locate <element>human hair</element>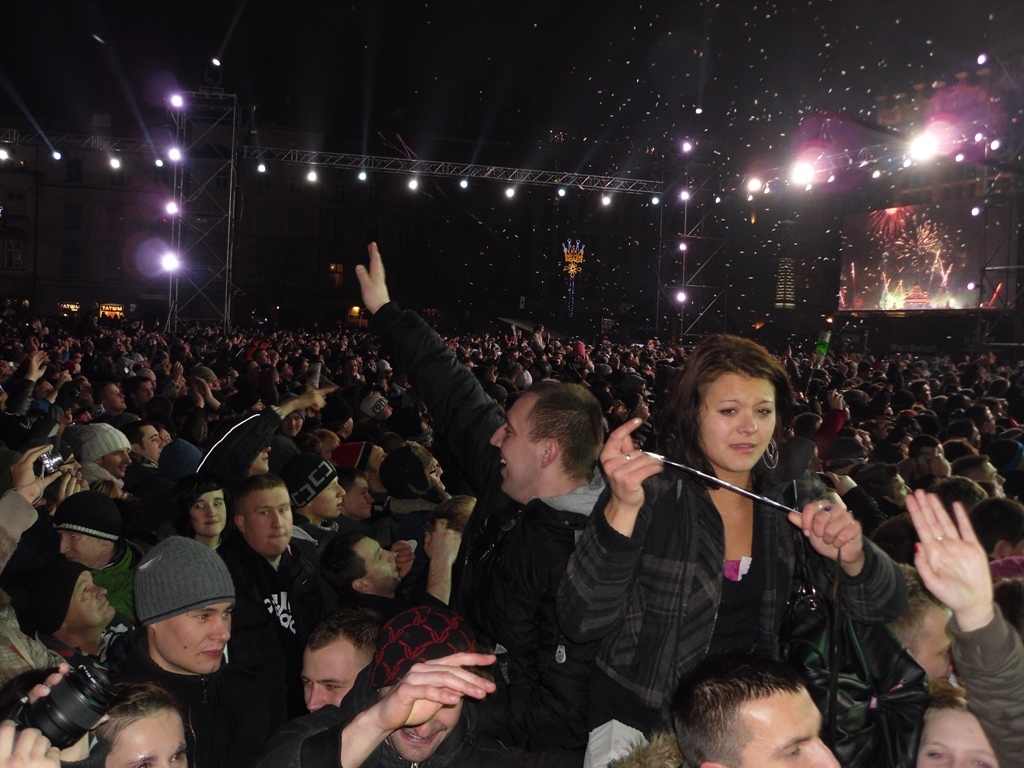
672,645,800,767
